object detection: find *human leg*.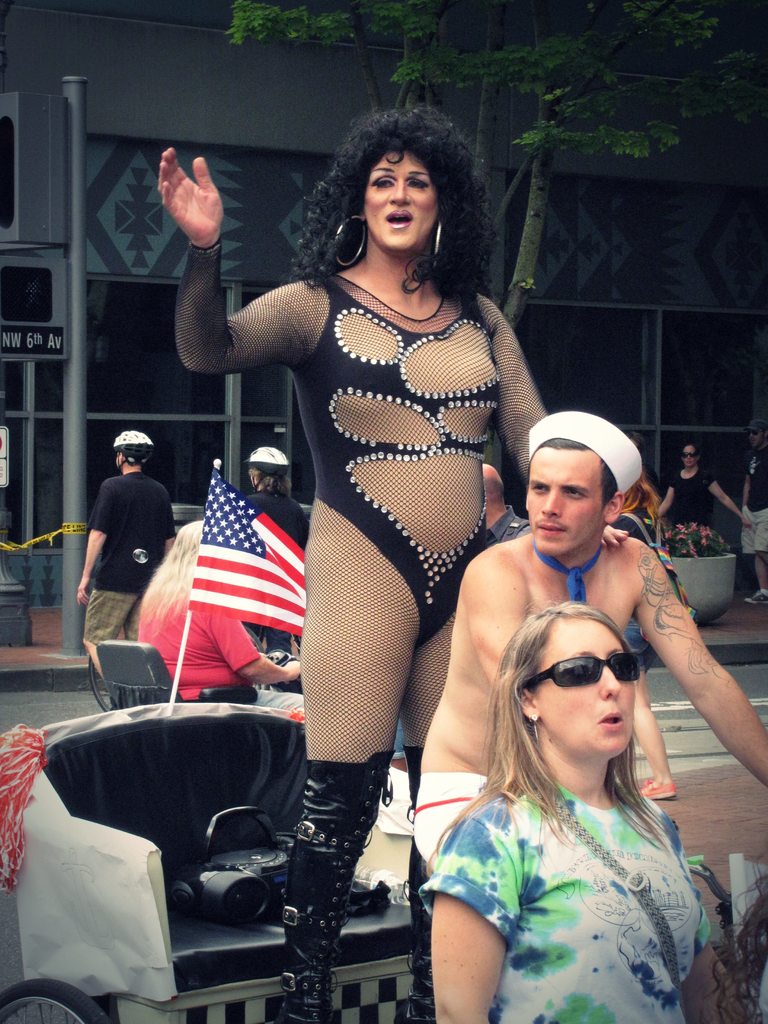
(x1=79, y1=583, x2=135, y2=672).
